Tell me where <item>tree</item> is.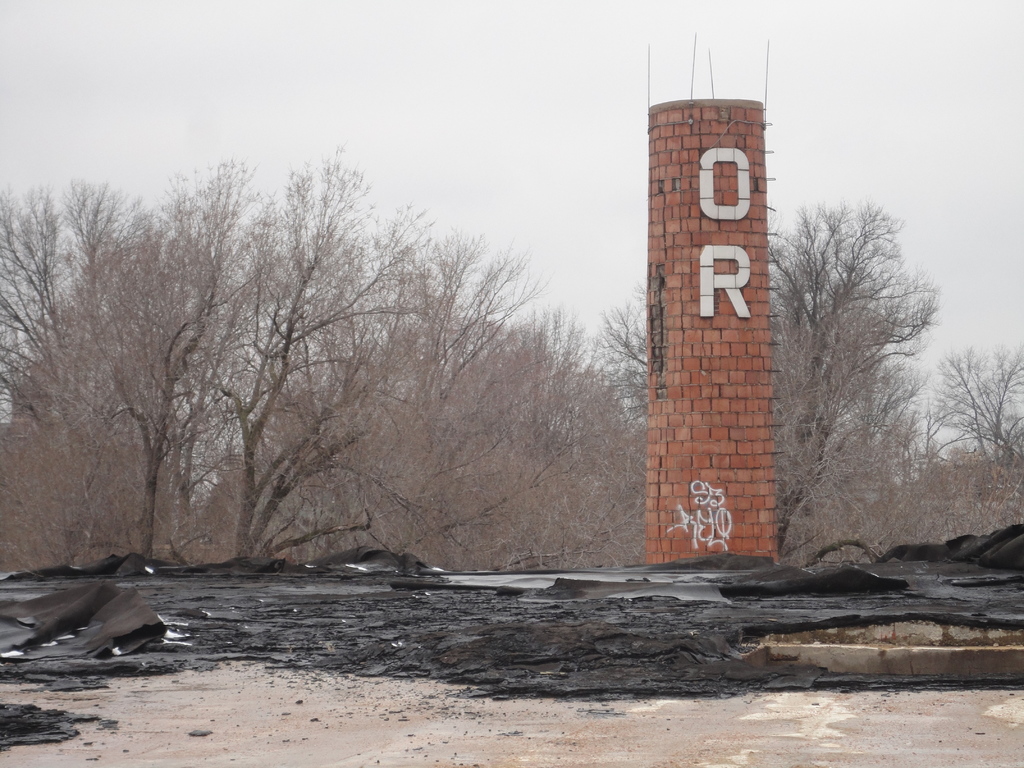
<item>tree</item> is at [600, 193, 943, 569].
